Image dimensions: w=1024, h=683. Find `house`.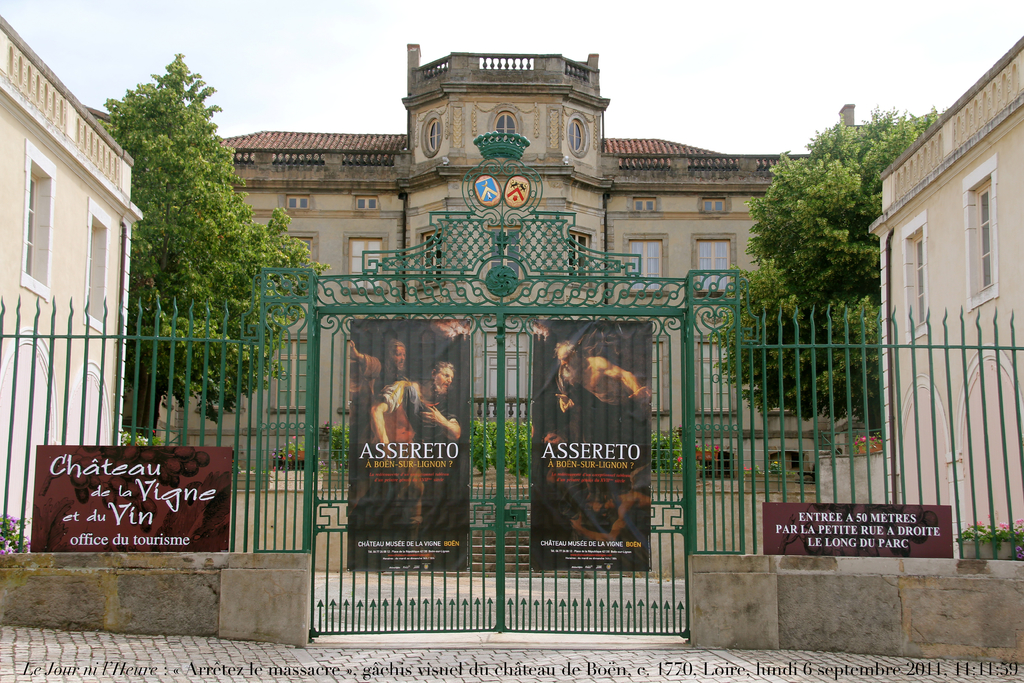
<region>868, 29, 1023, 573</region>.
